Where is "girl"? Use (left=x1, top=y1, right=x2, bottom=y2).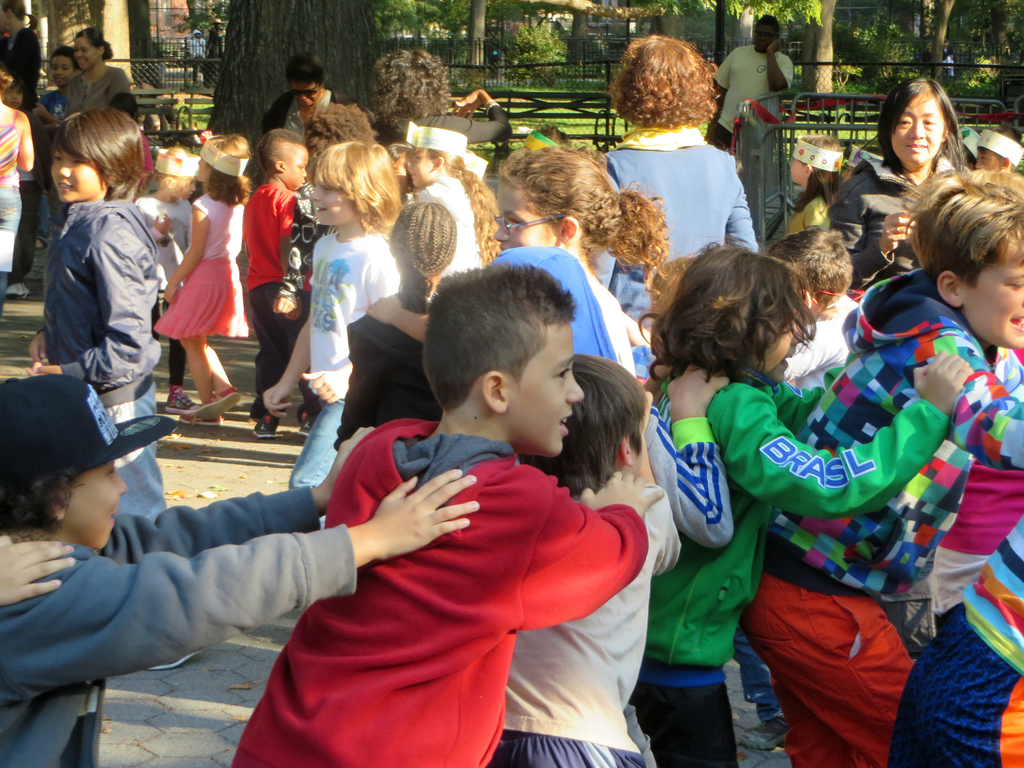
(left=829, top=79, right=968, bottom=294).
